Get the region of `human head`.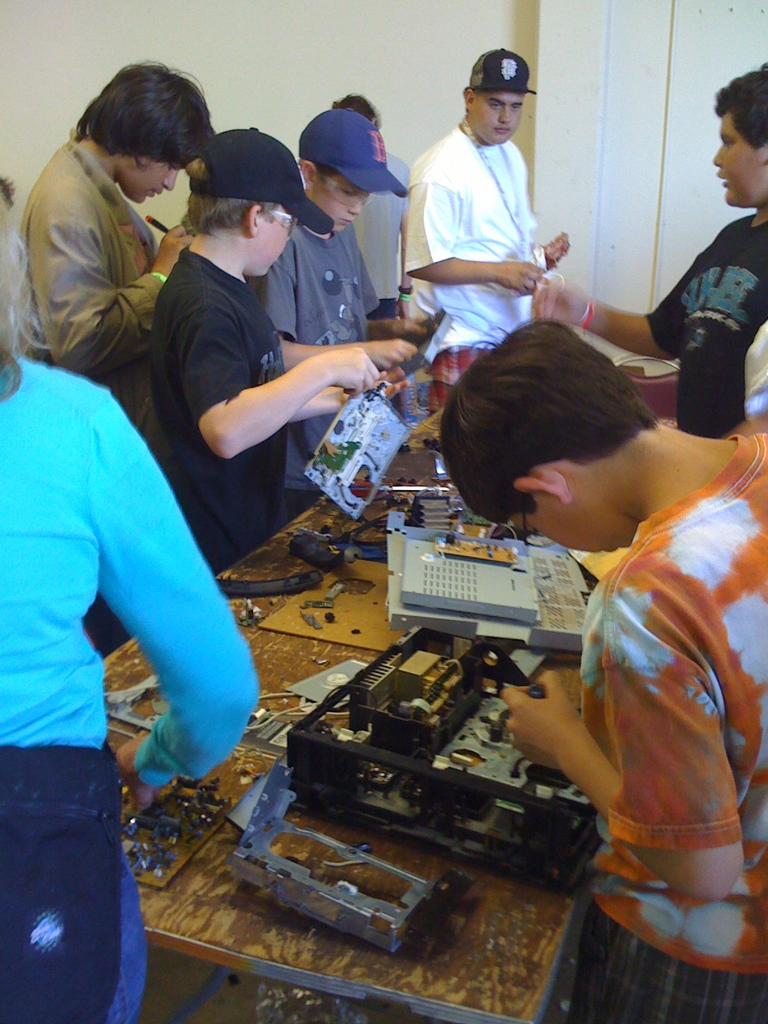
{"x1": 191, "y1": 132, "x2": 333, "y2": 281}.
